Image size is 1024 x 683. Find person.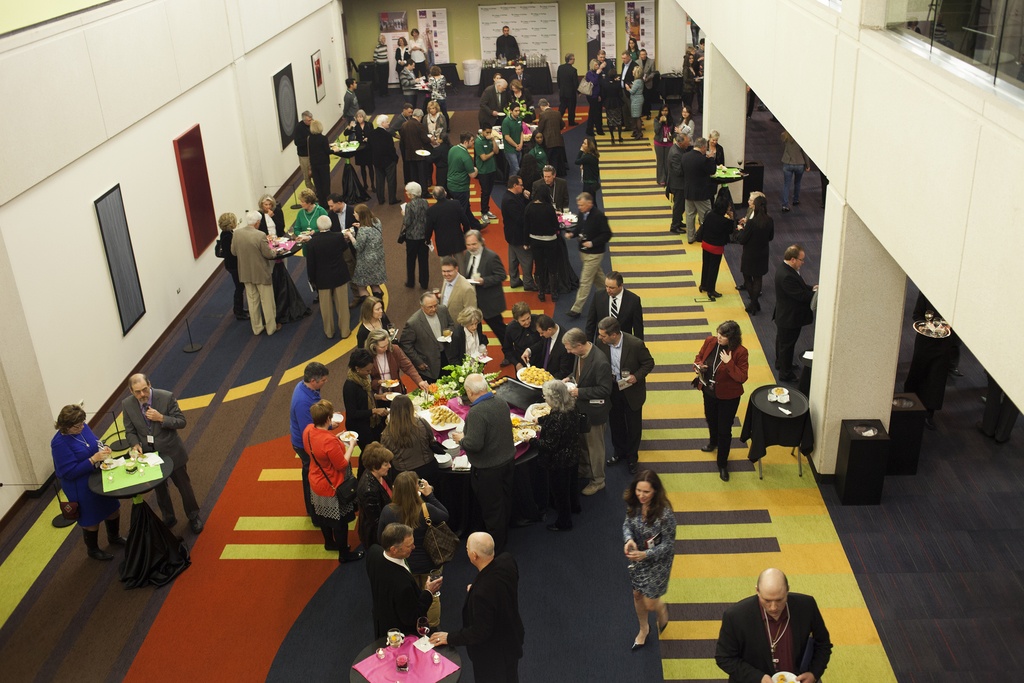
[596,51,614,73].
